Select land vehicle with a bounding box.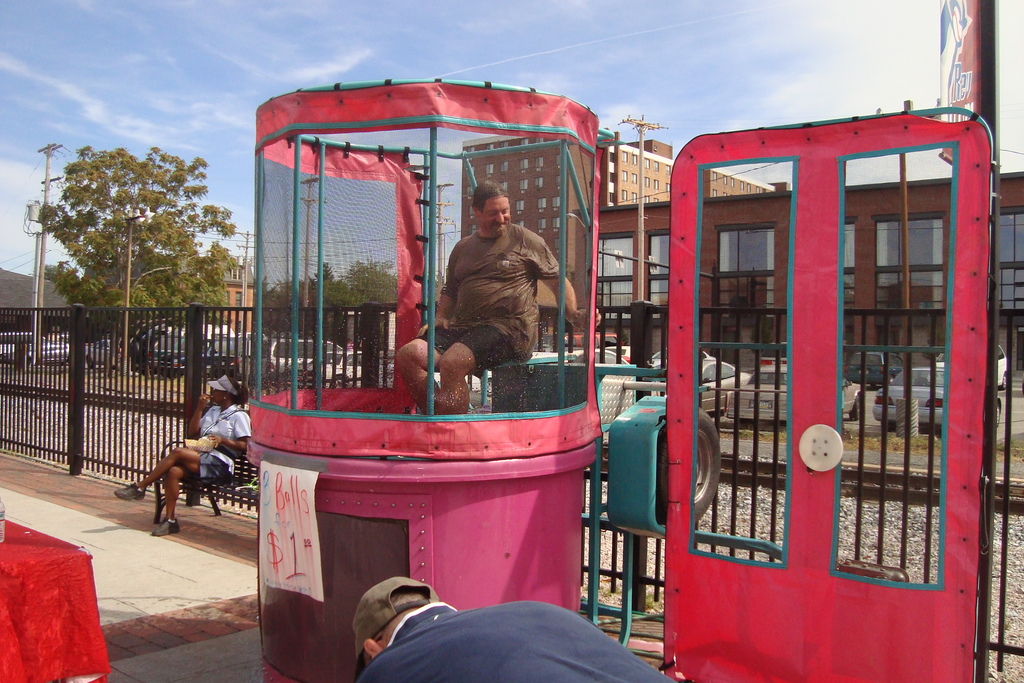
x1=567, y1=349, x2=630, y2=367.
